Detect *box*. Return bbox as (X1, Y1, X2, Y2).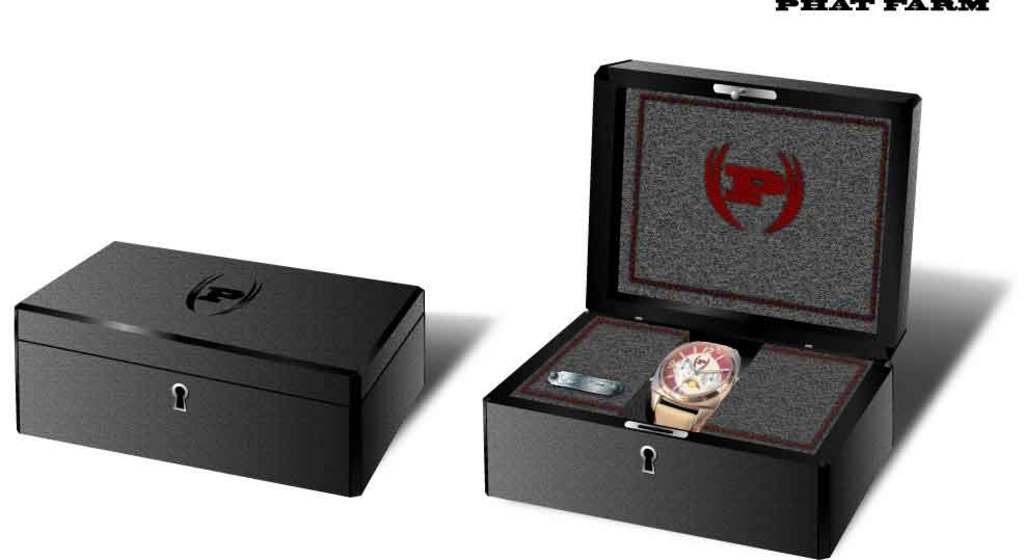
(10, 242, 429, 500).
